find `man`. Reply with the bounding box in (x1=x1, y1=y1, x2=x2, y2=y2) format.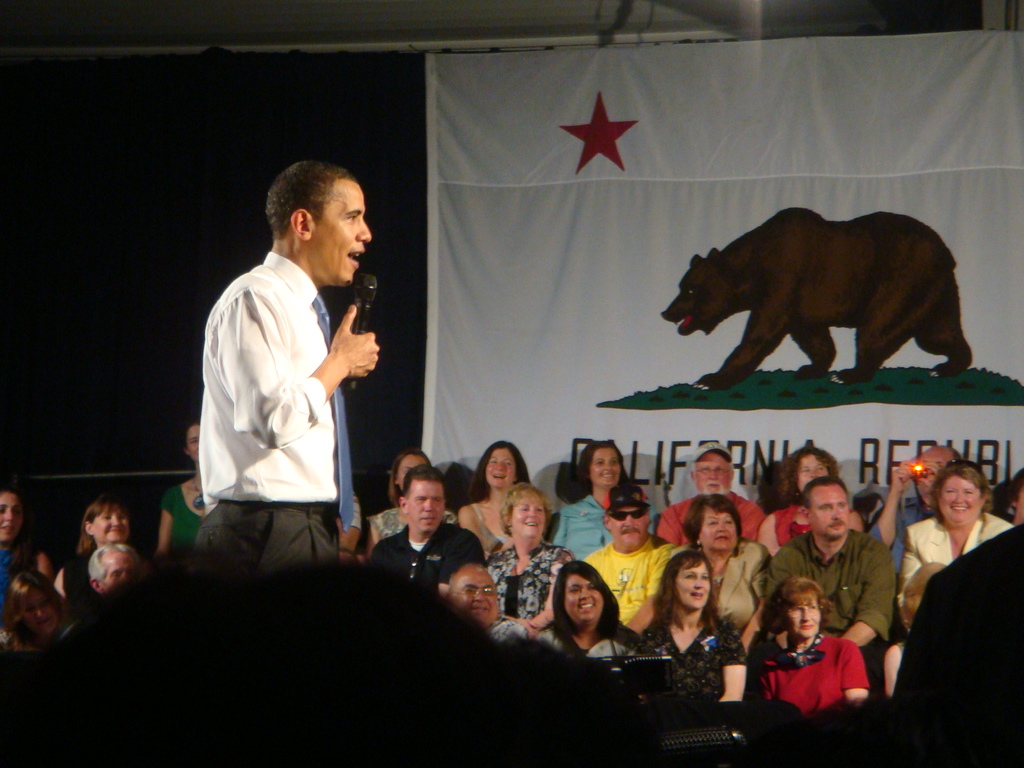
(x1=592, y1=480, x2=680, y2=643).
